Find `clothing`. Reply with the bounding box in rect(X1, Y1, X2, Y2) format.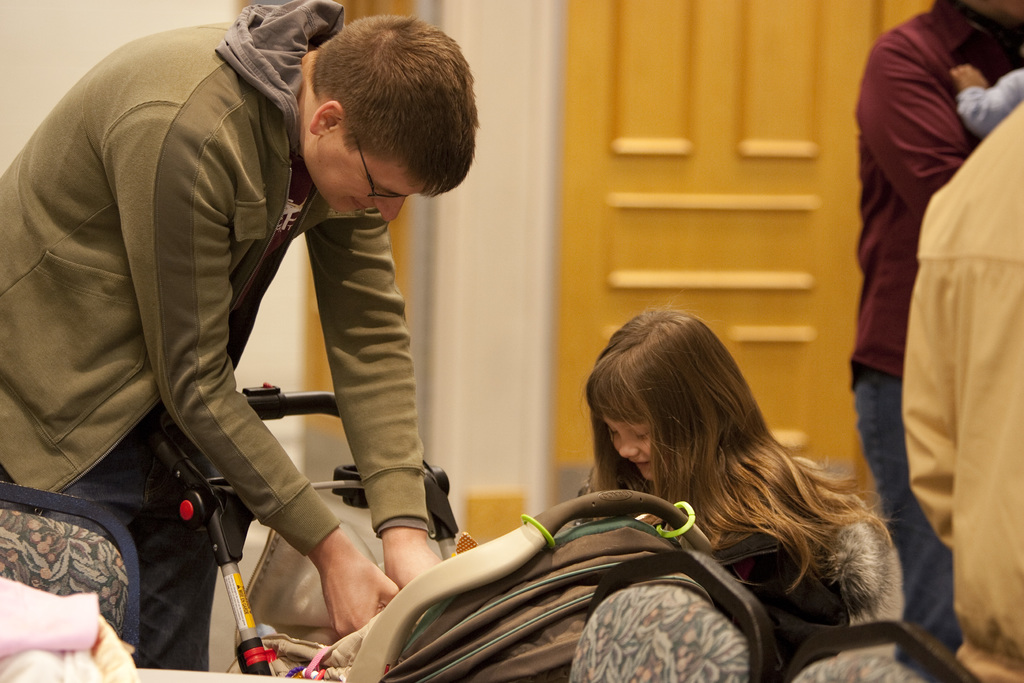
rect(0, 0, 436, 682).
